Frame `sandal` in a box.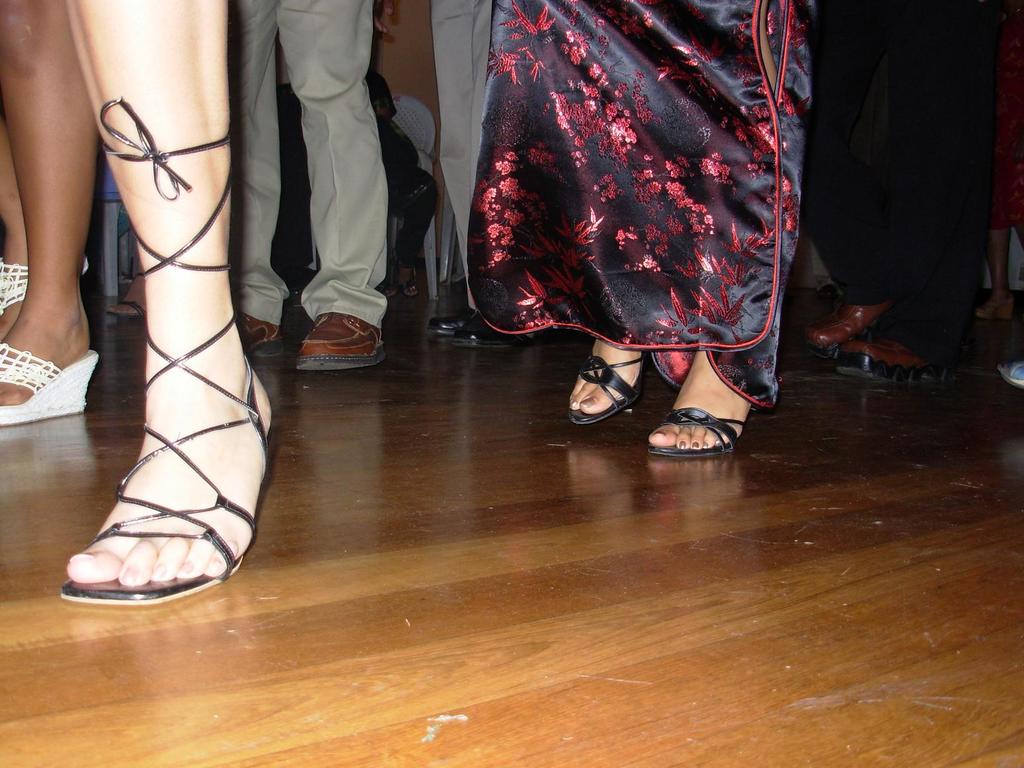
(565,336,647,426).
